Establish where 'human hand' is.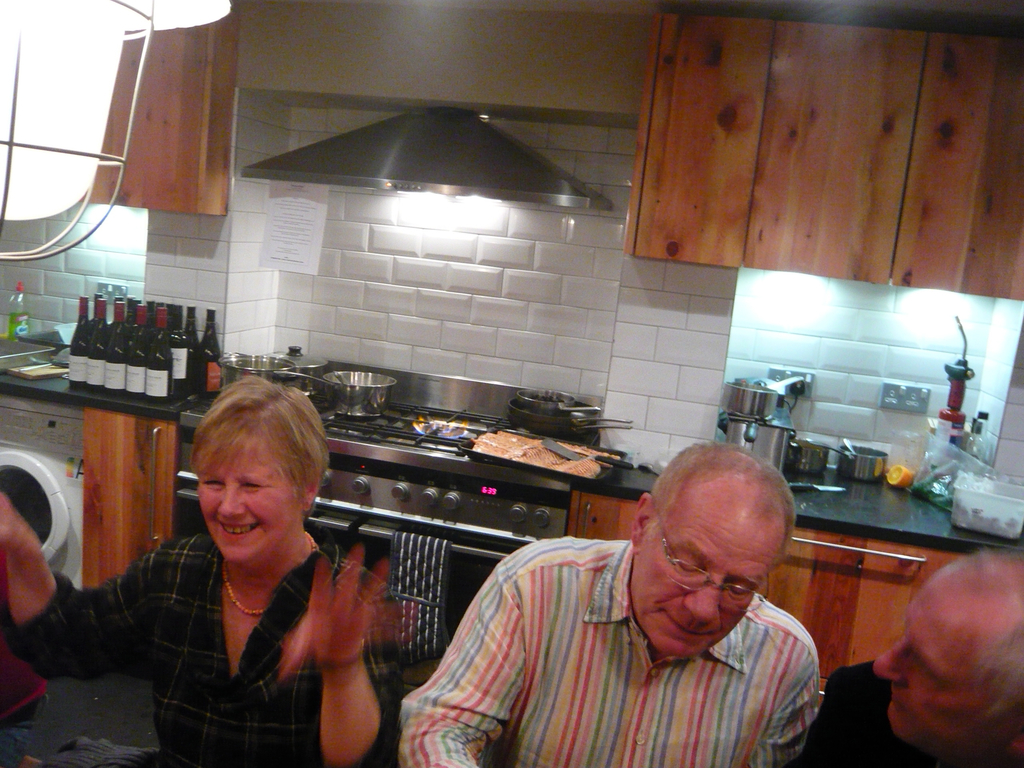
Established at {"x1": 0, "y1": 490, "x2": 32, "y2": 565}.
